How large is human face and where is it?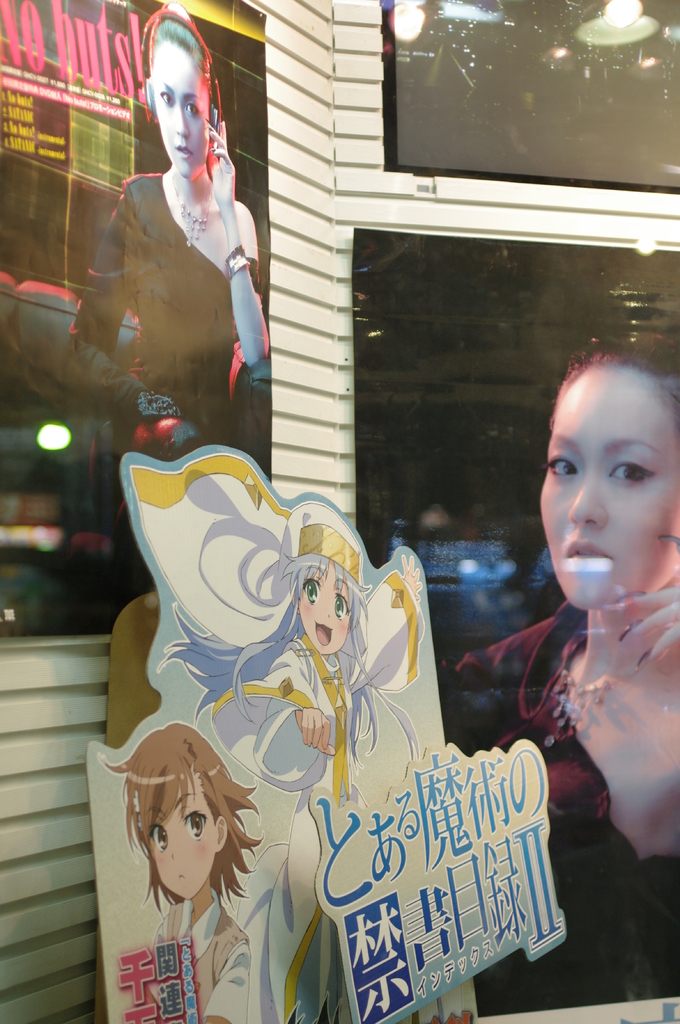
Bounding box: bbox=(299, 566, 348, 646).
